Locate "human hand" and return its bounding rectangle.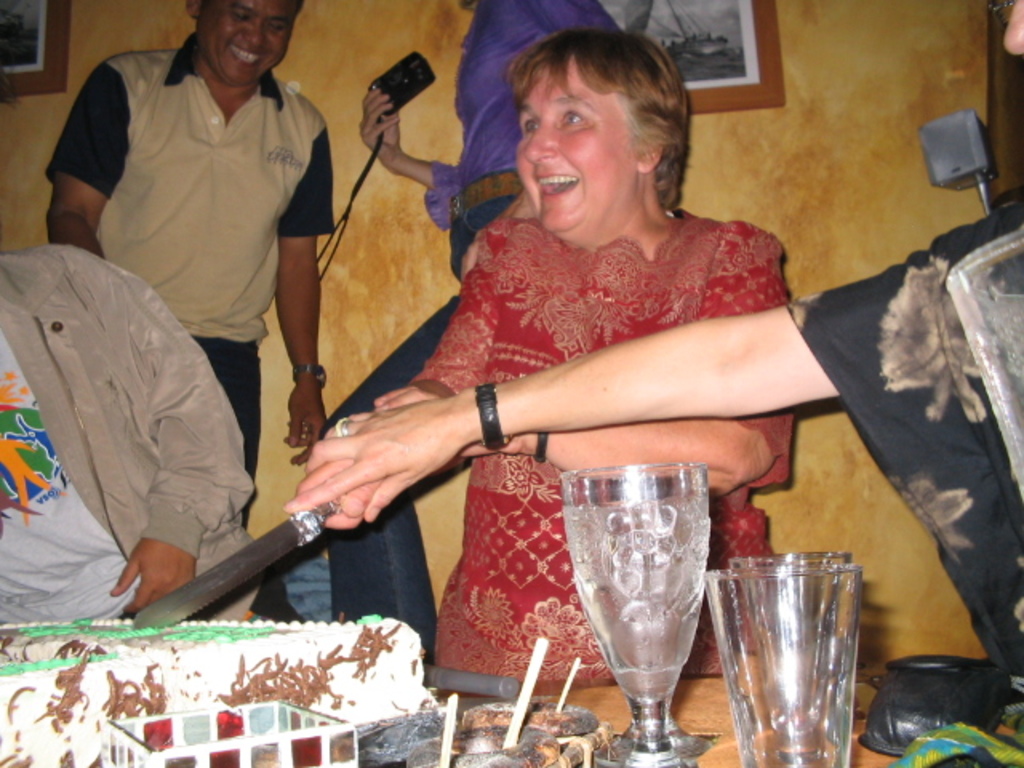
region(370, 382, 501, 459).
